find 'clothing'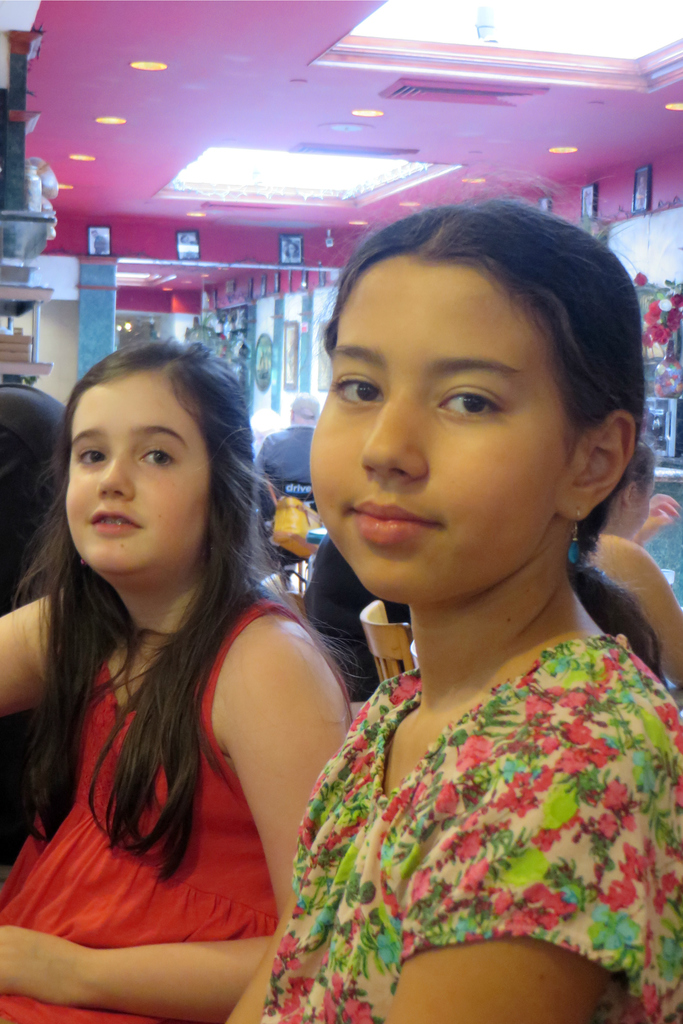
{"x1": 253, "y1": 416, "x2": 312, "y2": 500}
